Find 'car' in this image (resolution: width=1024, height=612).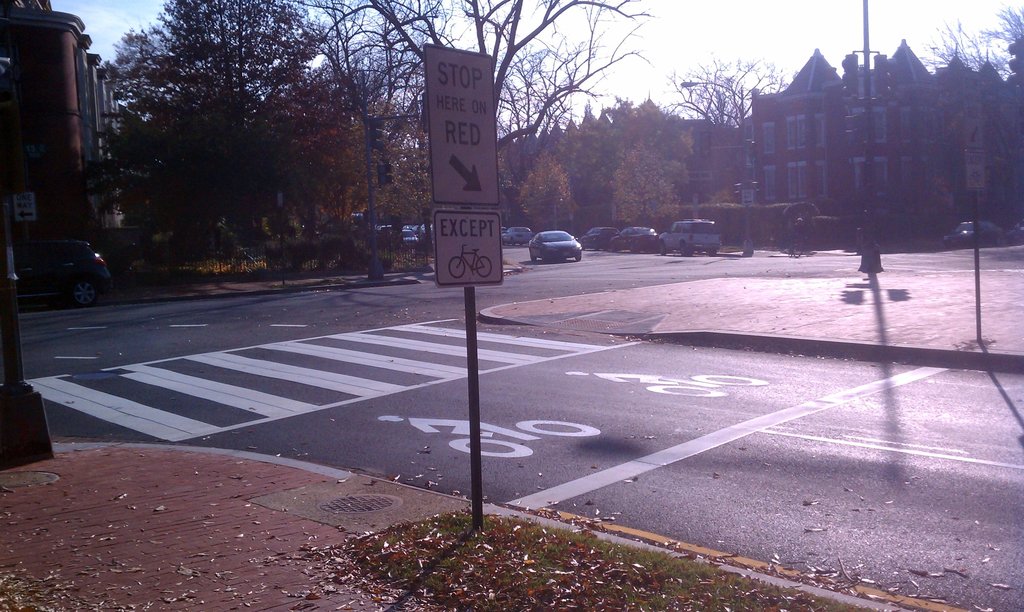
<box>8,238,111,309</box>.
